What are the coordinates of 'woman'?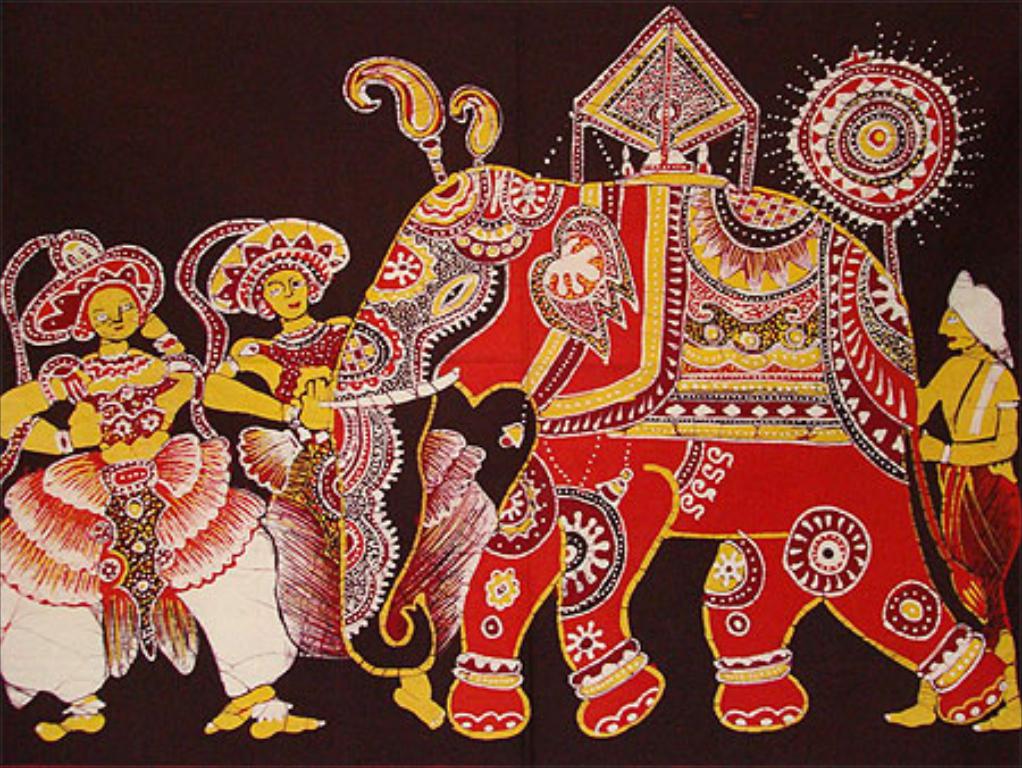
175:211:441:734.
